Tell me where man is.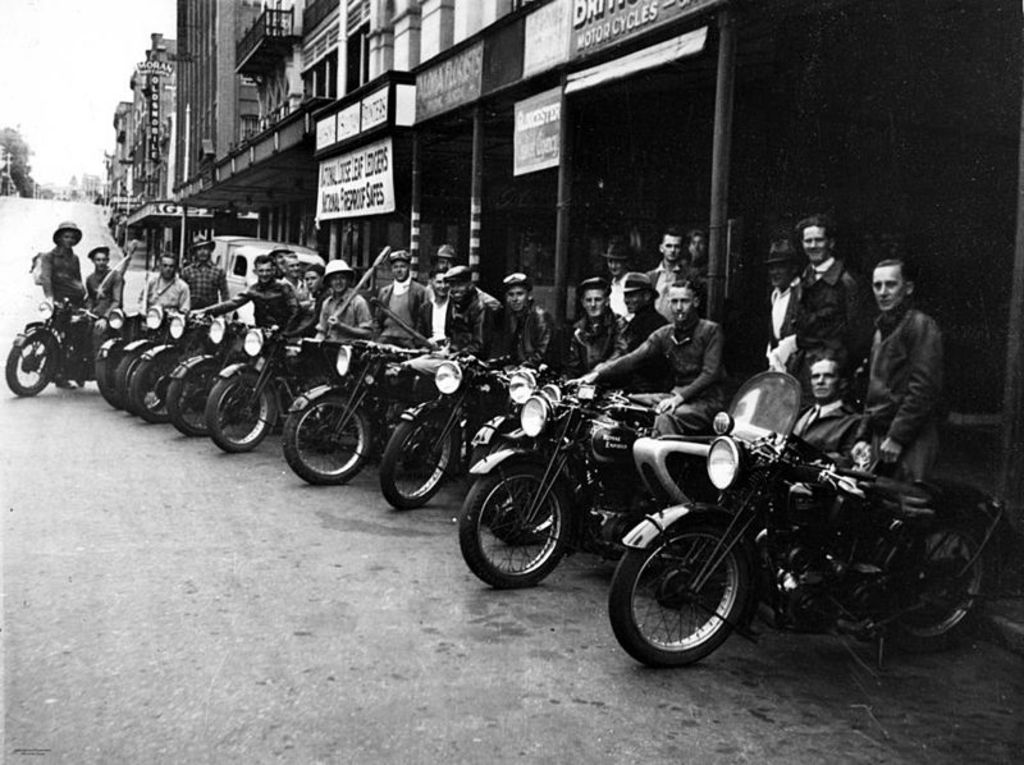
man is at left=689, top=225, right=724, bottom=265.
